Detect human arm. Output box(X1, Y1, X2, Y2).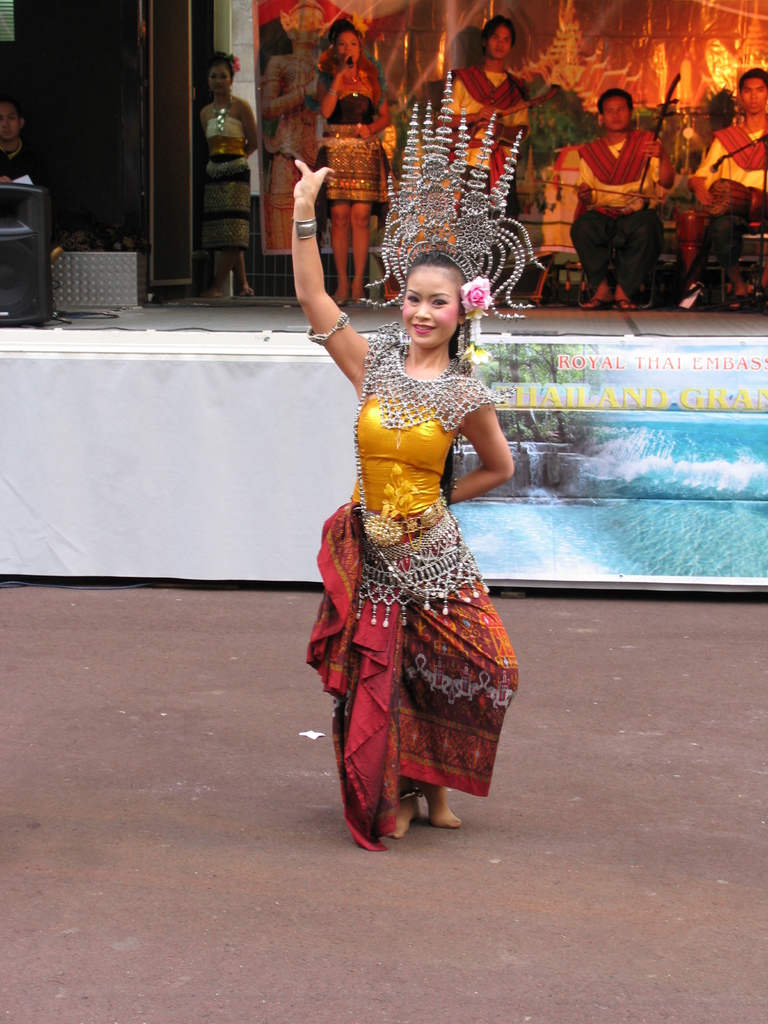
box(0, 152, 62, 194).
